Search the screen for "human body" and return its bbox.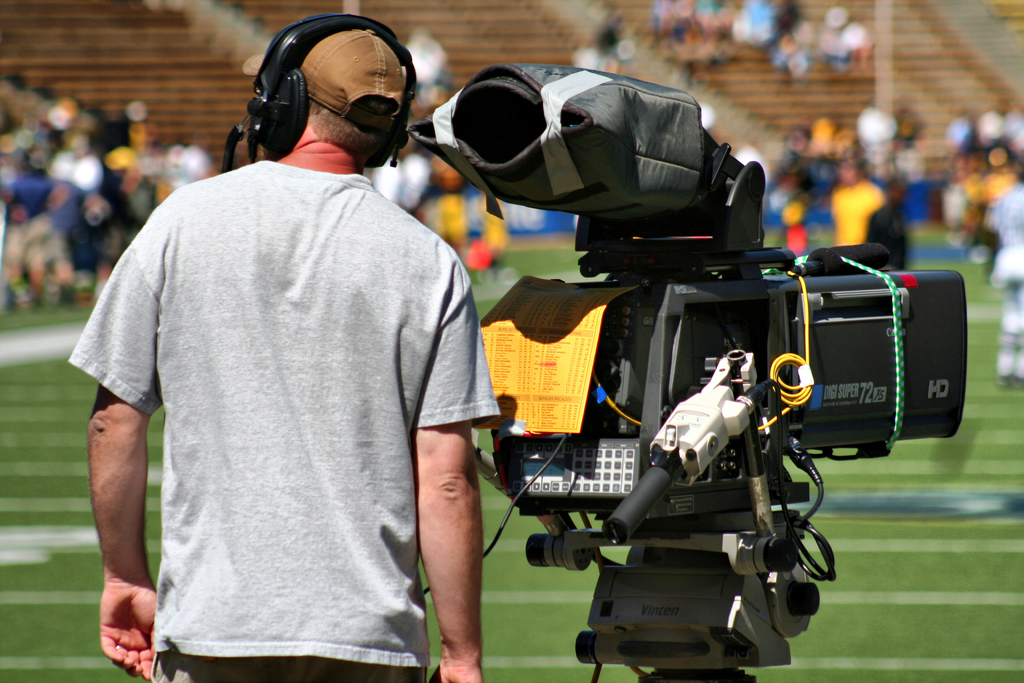
Found: Rect(75, 9, 509, 682).
